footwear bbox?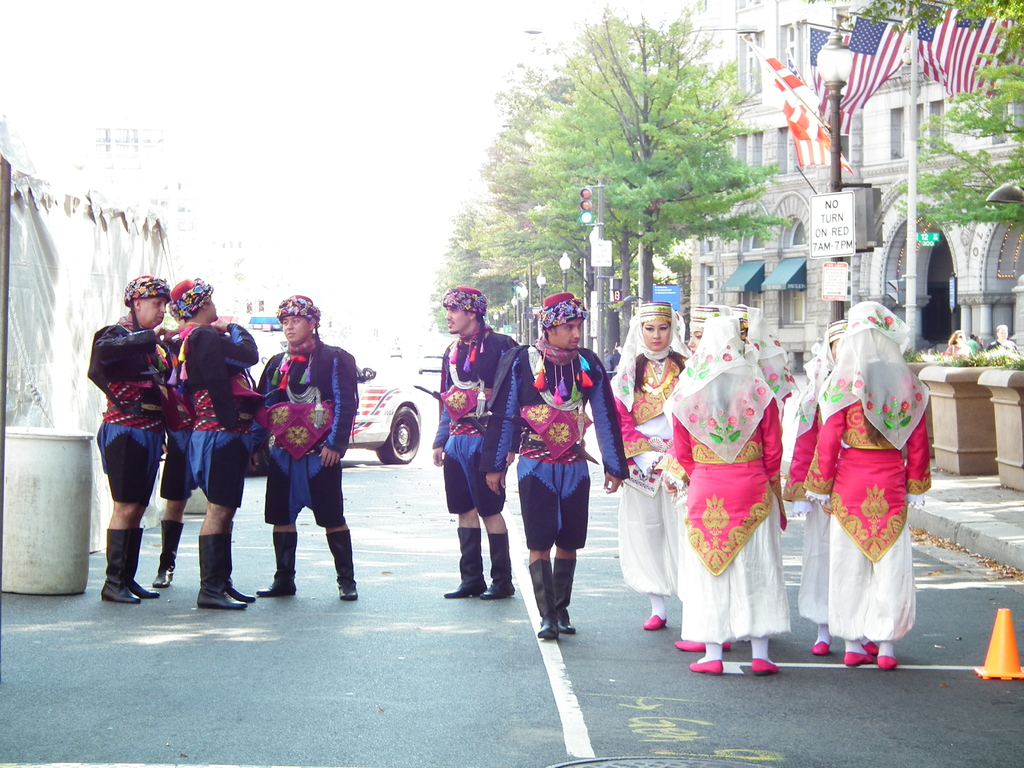
690 657 726 675
